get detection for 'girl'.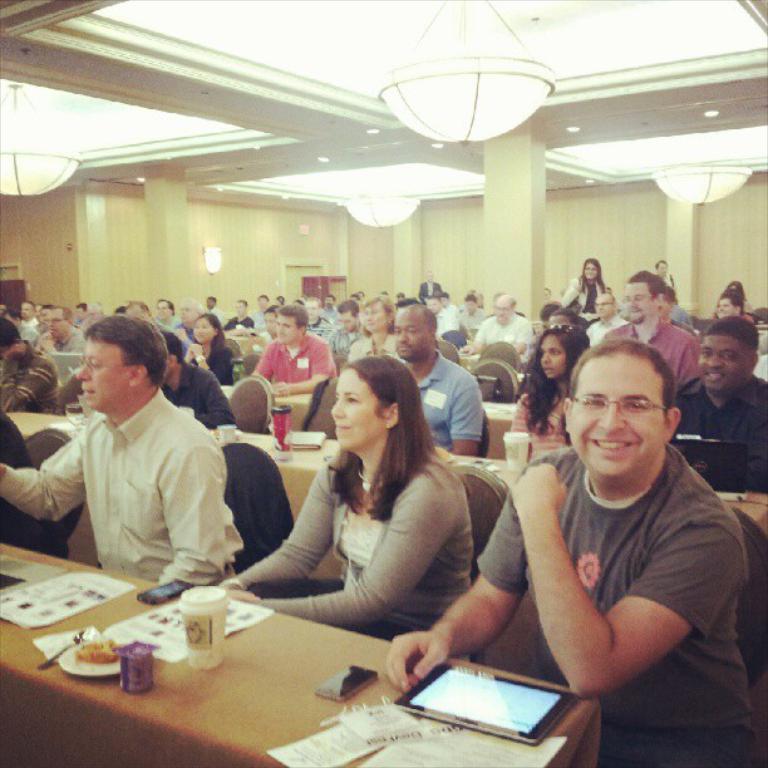
Detection: left=222, top=353, right=473, bottom=635.
